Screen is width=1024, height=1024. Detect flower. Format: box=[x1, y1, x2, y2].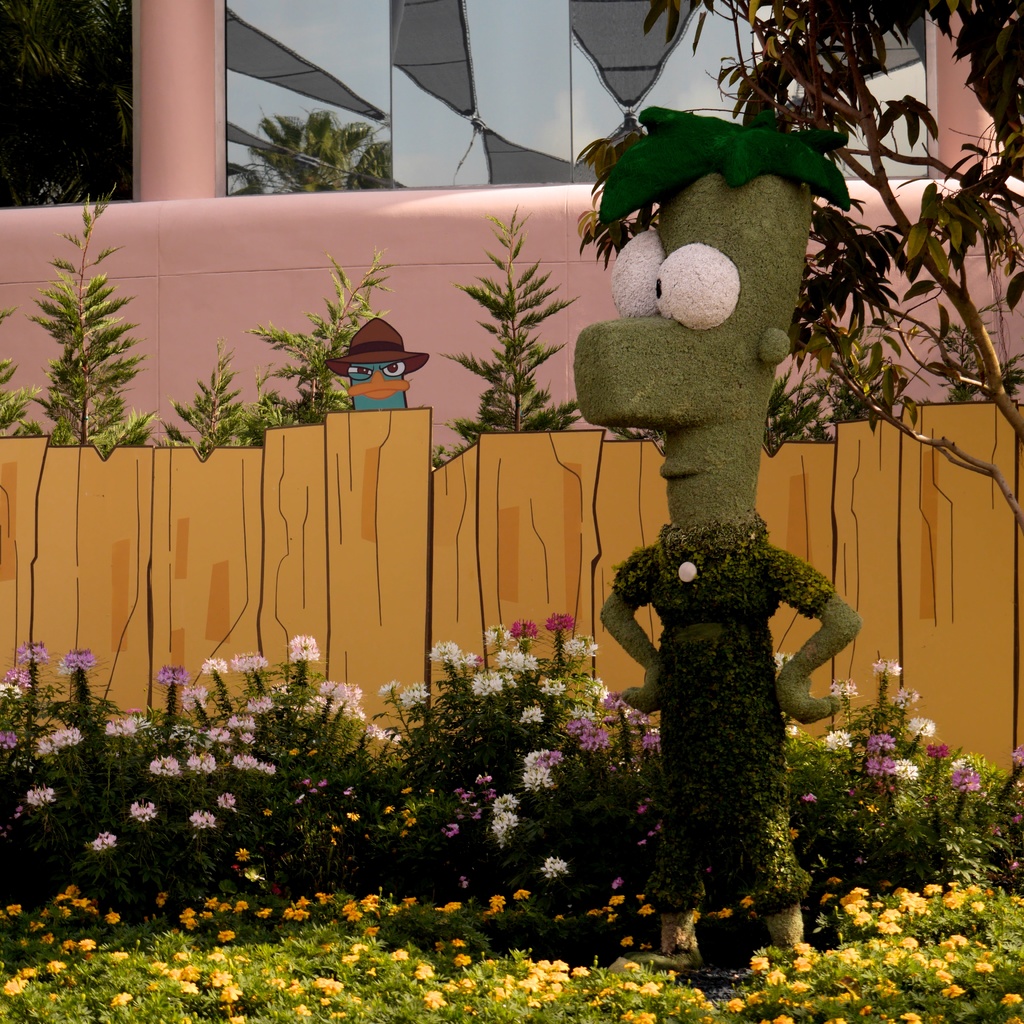
box=[447, 899, 466, 913].
